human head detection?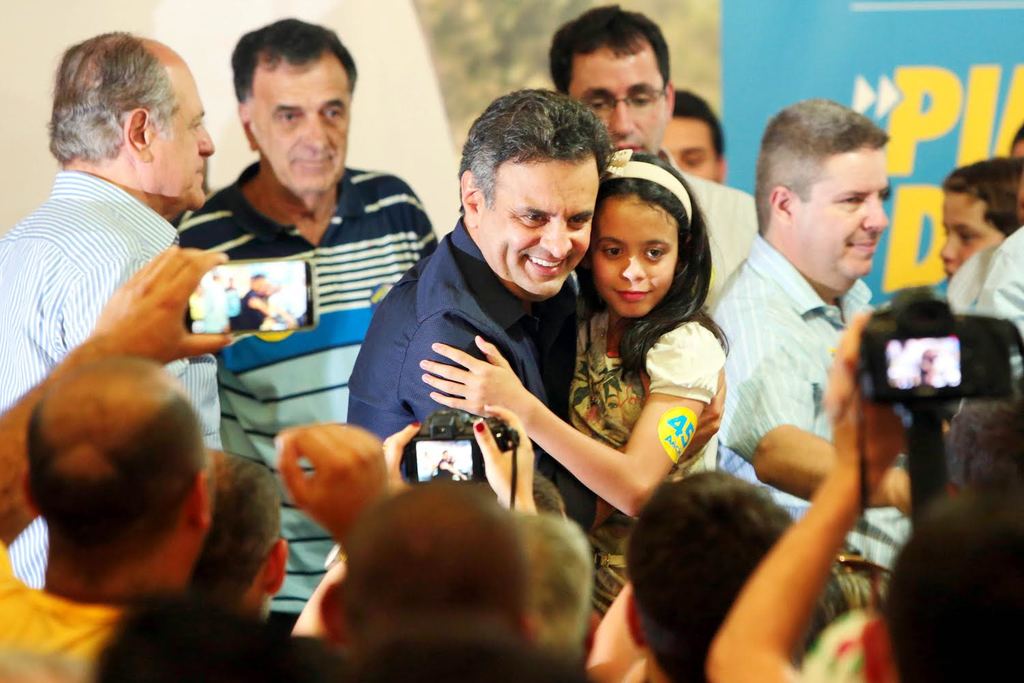
bbox=(530, 468, 565, 516)
